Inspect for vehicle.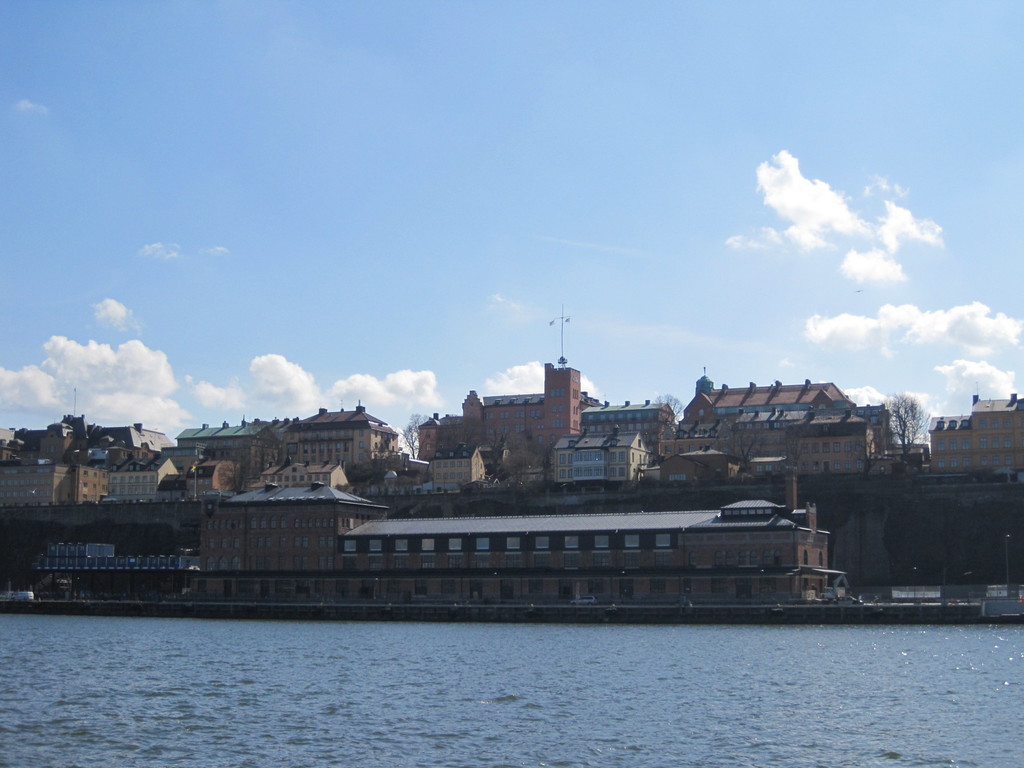
Inspection: <box>0,584,40,601</box>.
